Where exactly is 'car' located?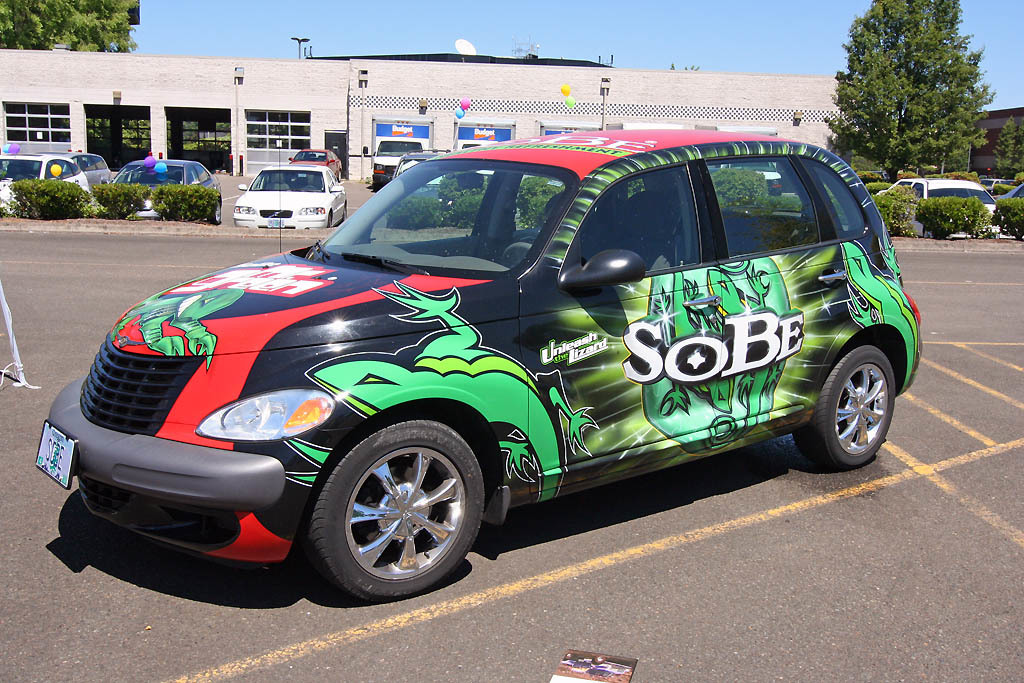
Its bounding box is region(110, 155, 220, 225).
